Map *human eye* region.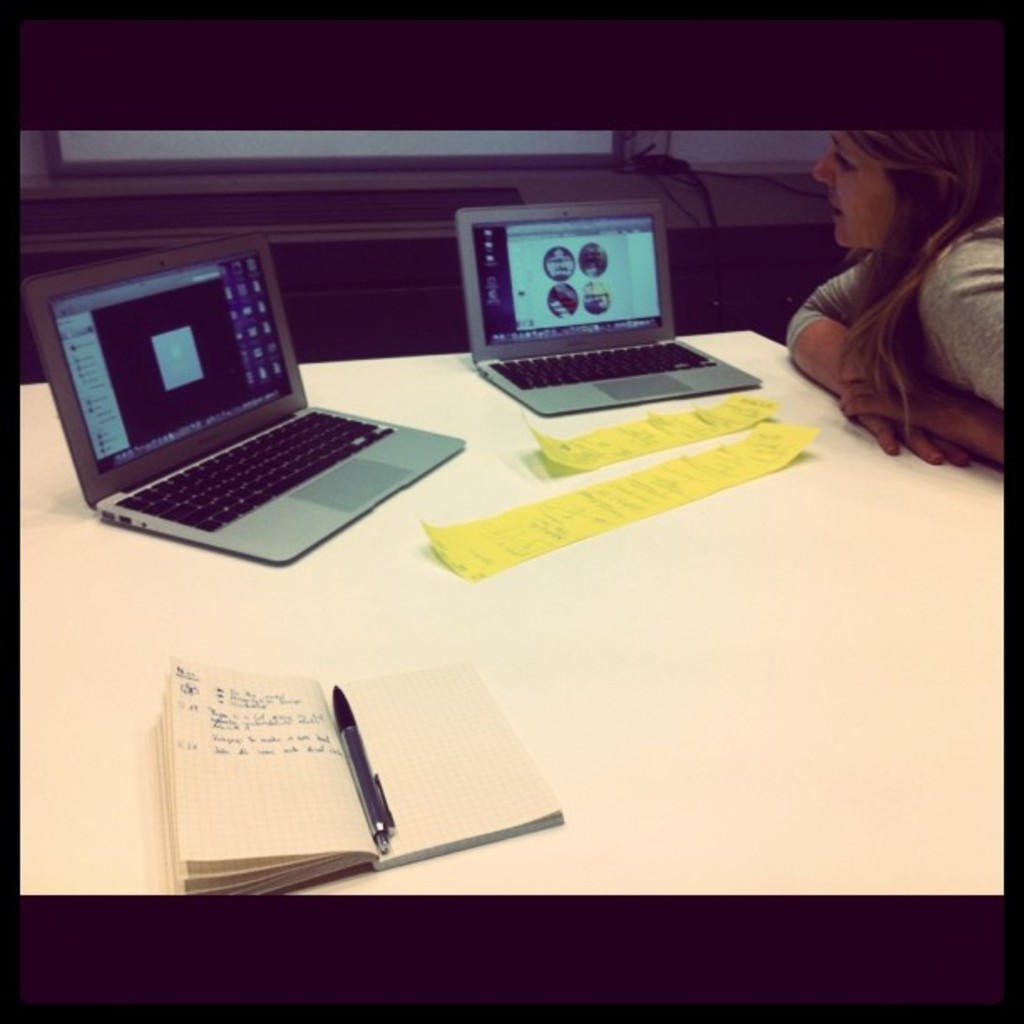
Mapped to {"left": 828, "top": 152, "right": 860, "bottom": 174}.
